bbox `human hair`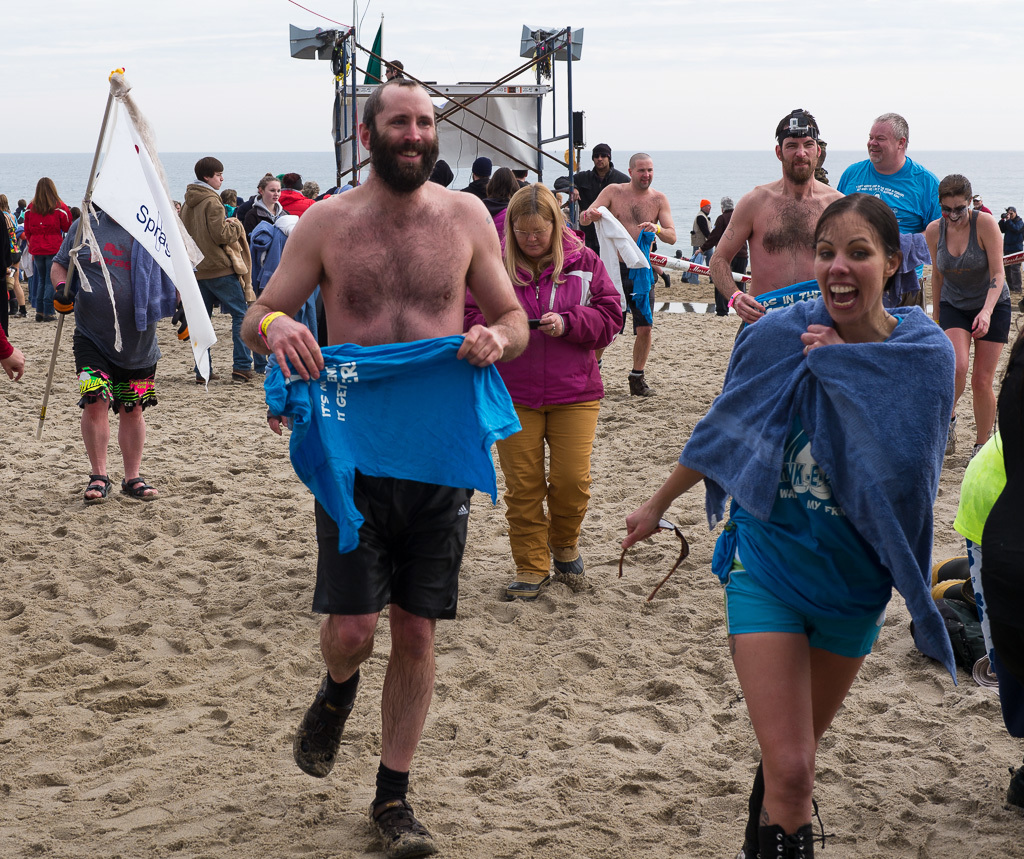
[left=428, top=158, right=456, bottom=188]
